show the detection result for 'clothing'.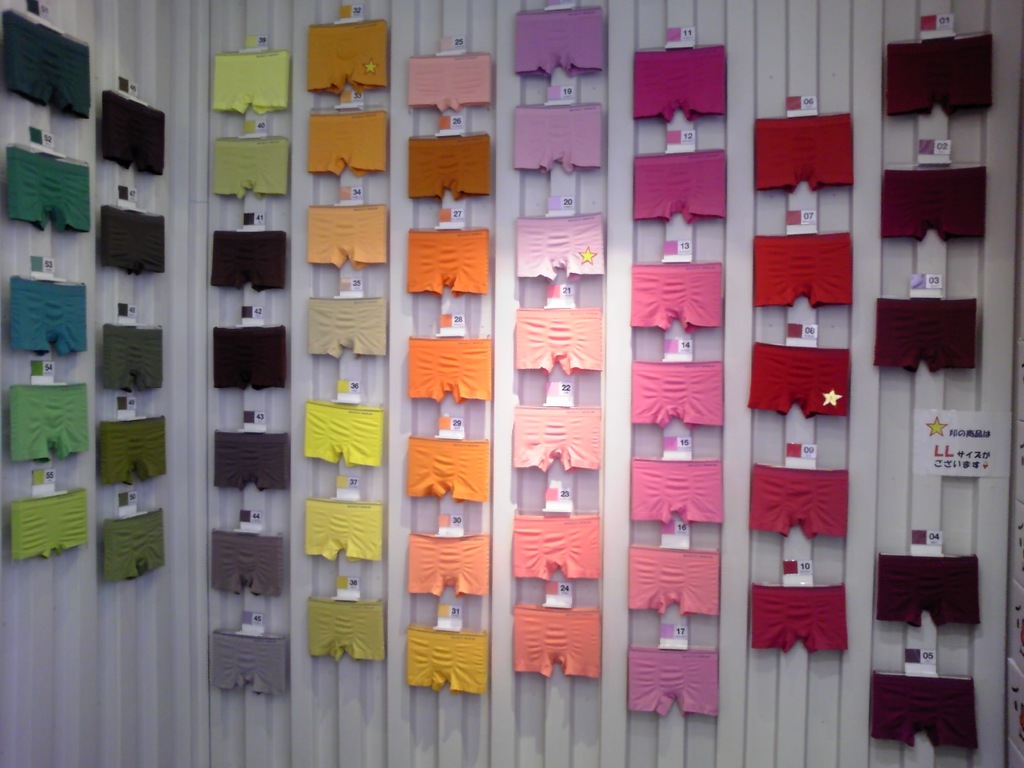
873 295 978 370.
